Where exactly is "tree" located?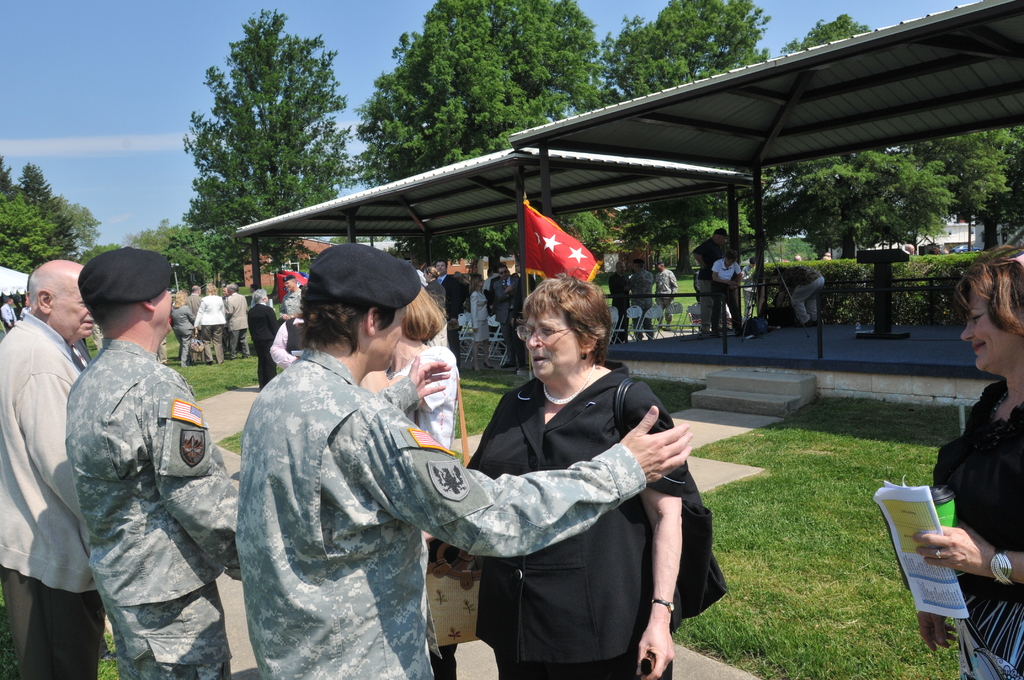
Its bounding box is (left=615, top=0, right=771, bottom=273).
